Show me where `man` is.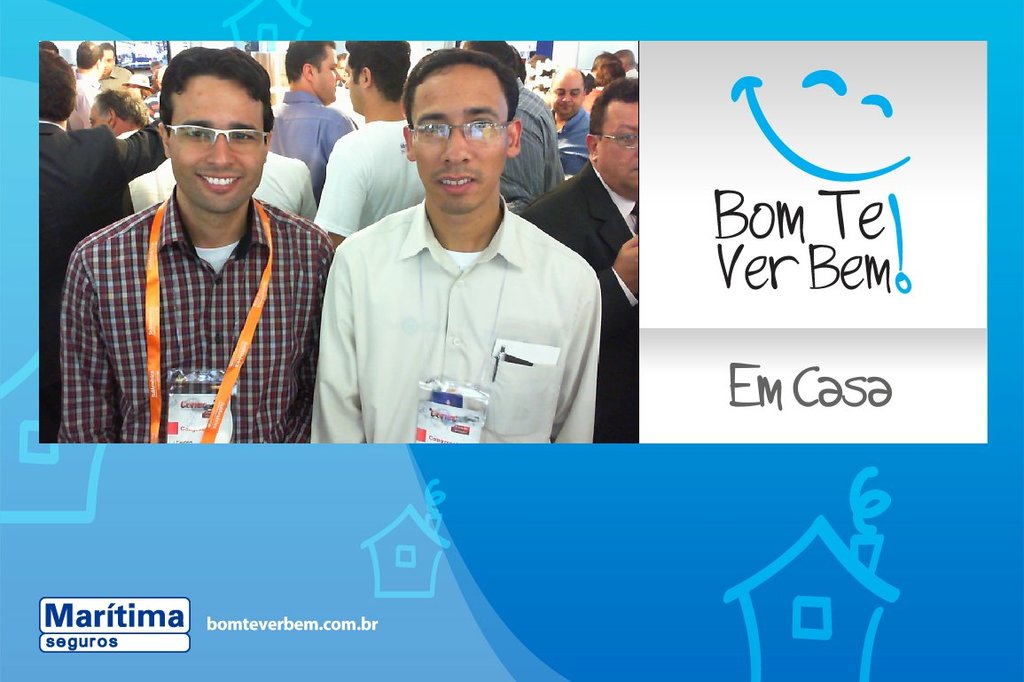
`man` is at region(520, 79, 643, 443).
